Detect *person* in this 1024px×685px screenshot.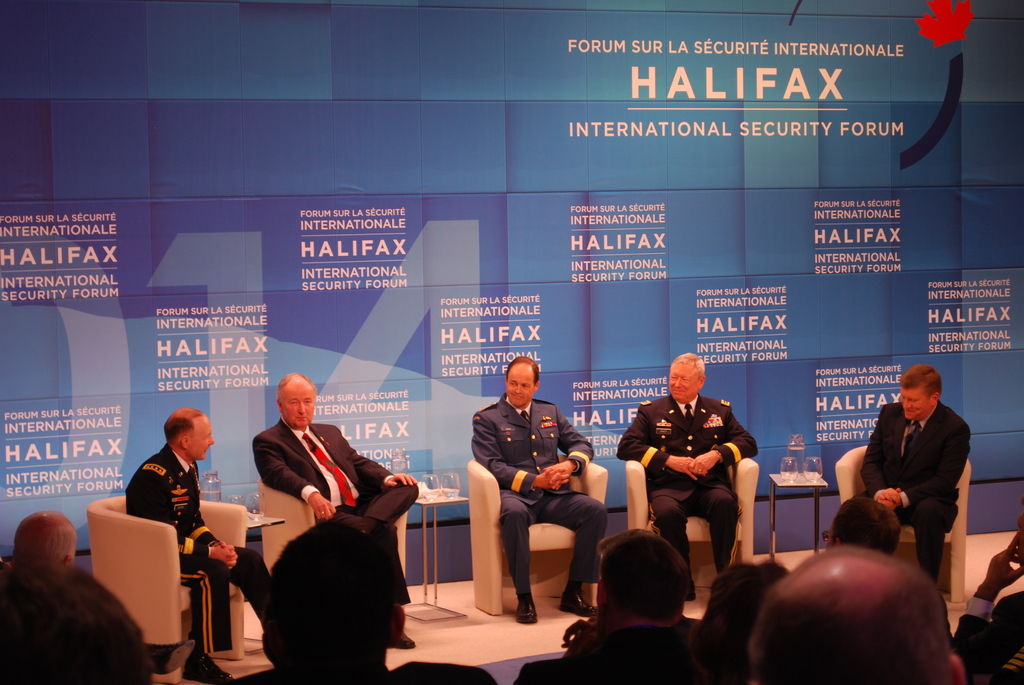
Detection: {"x1": 473, "y1": 353, "x2": 586, "y2": 624}.
